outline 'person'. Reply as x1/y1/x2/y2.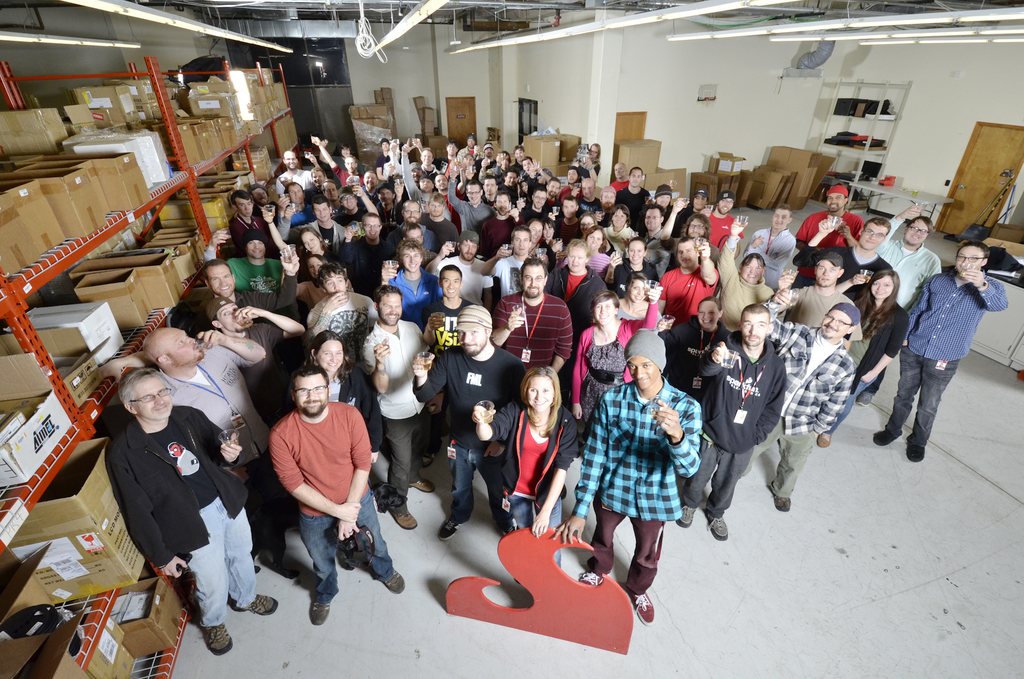
330/186/386/252.
